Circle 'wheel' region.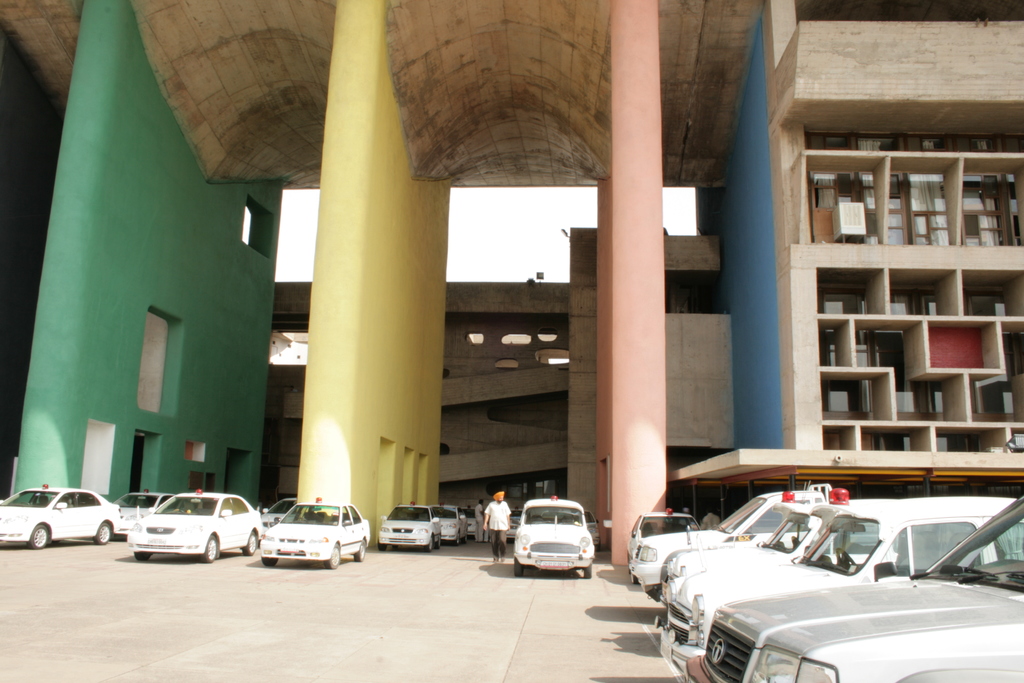
Region: rect(584, 564, 594, 578).
